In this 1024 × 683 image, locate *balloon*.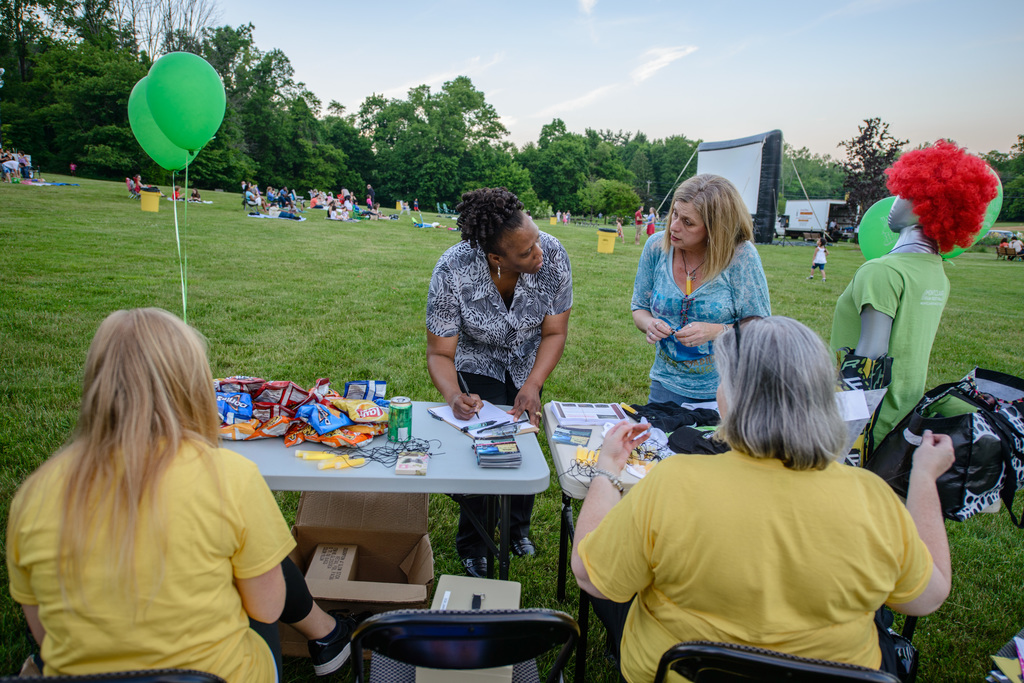
Bounding box: <bbox>940, 167, 1005, 261</bbox>.
